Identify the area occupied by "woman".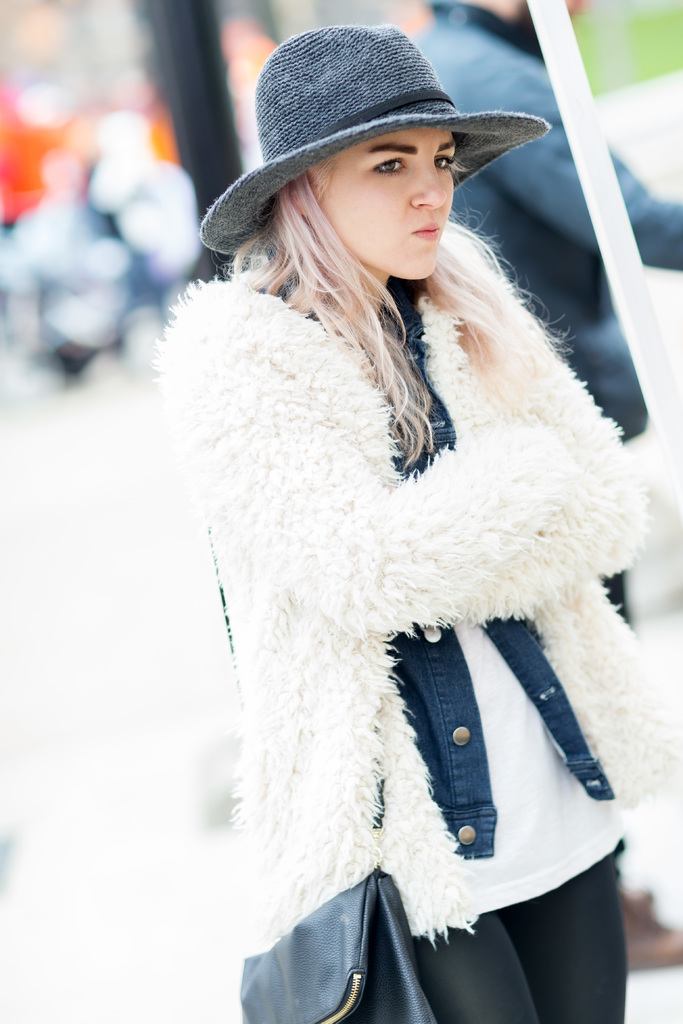
Area: detection(146, 72, 672, 988).
